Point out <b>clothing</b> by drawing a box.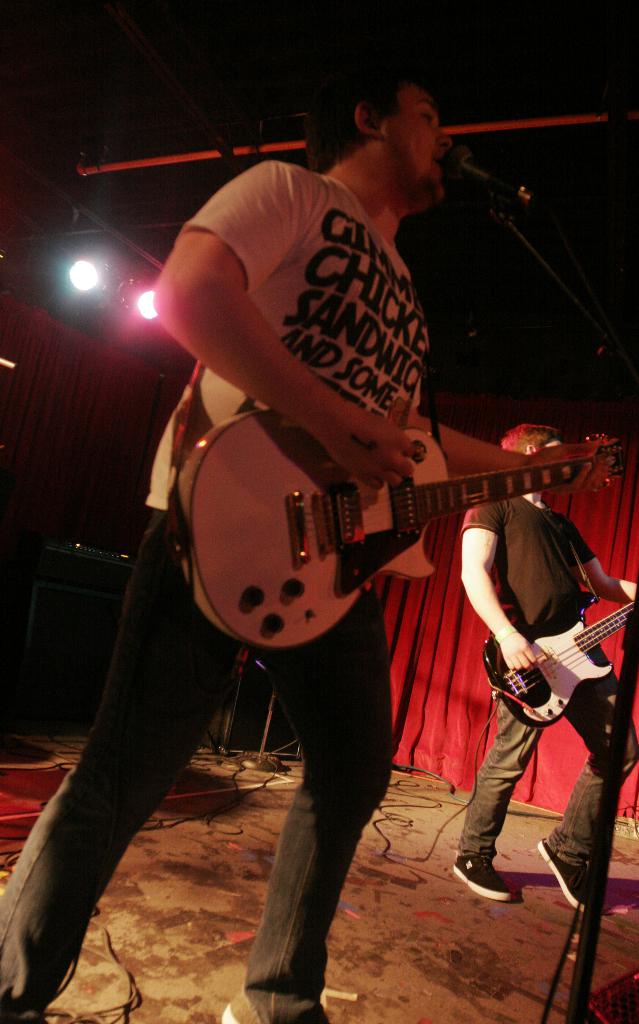
{"left": 143, "top": 147, "right": 478, "bottom": 491}.
